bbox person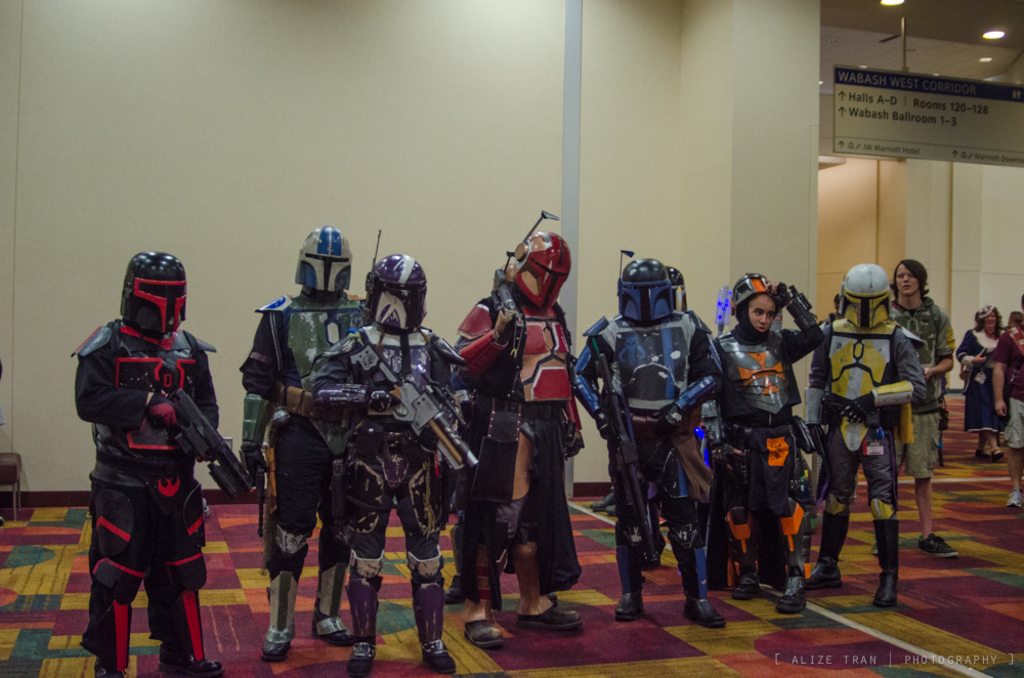
x1=239 y1=232 x2=369 y2=669
